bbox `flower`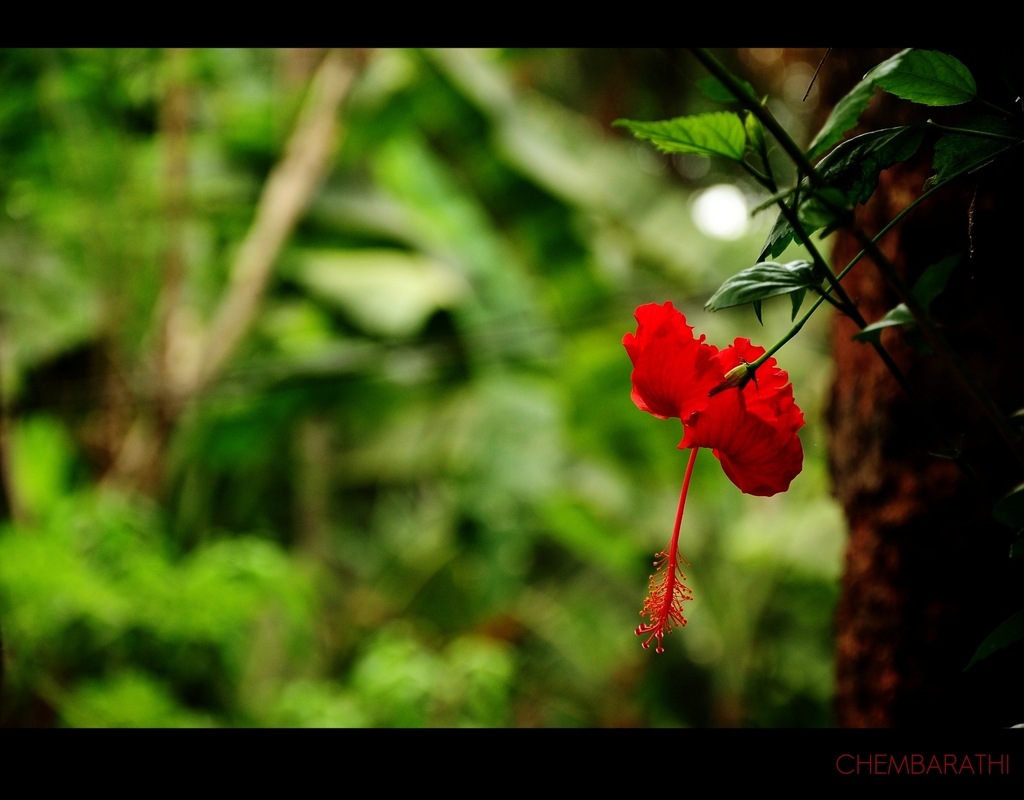
bbox=(614, 301, 807, 655)
